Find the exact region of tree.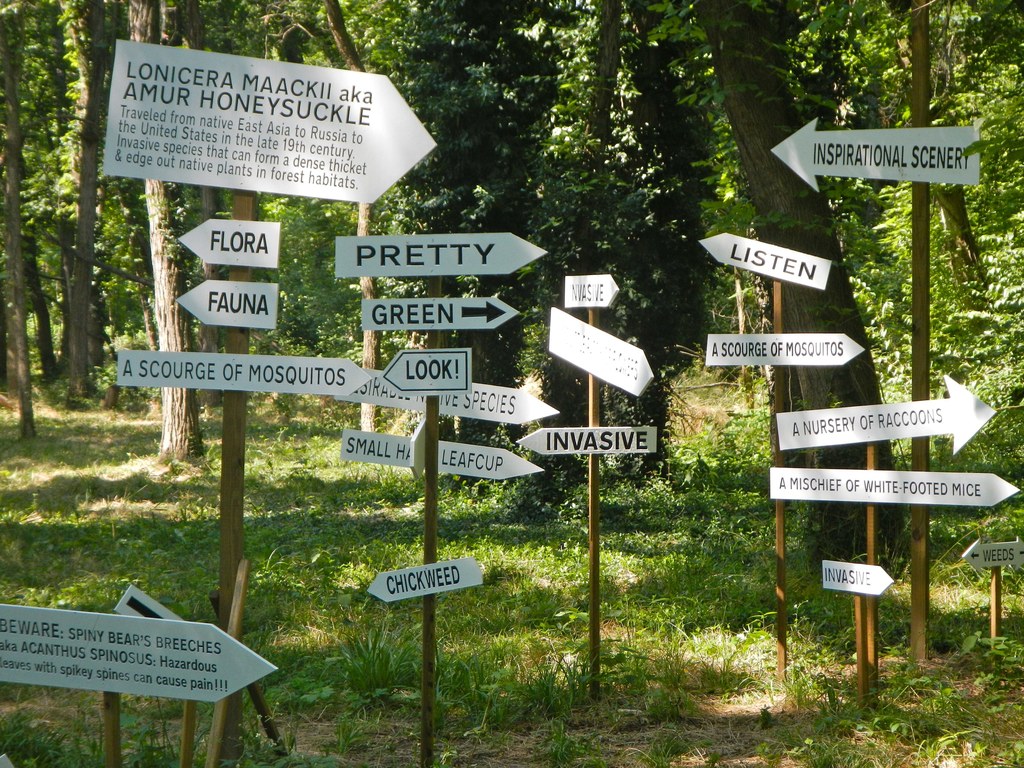
Exact region: [x1=871, y1=0, x2=1023, y2=601].
